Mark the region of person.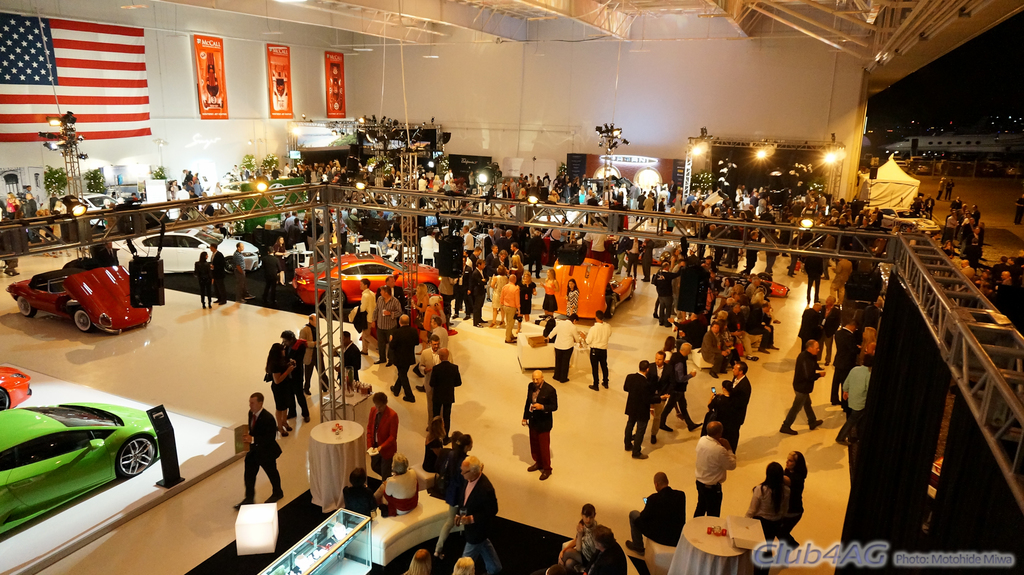
Region: box(546, 313, 589, 386).
